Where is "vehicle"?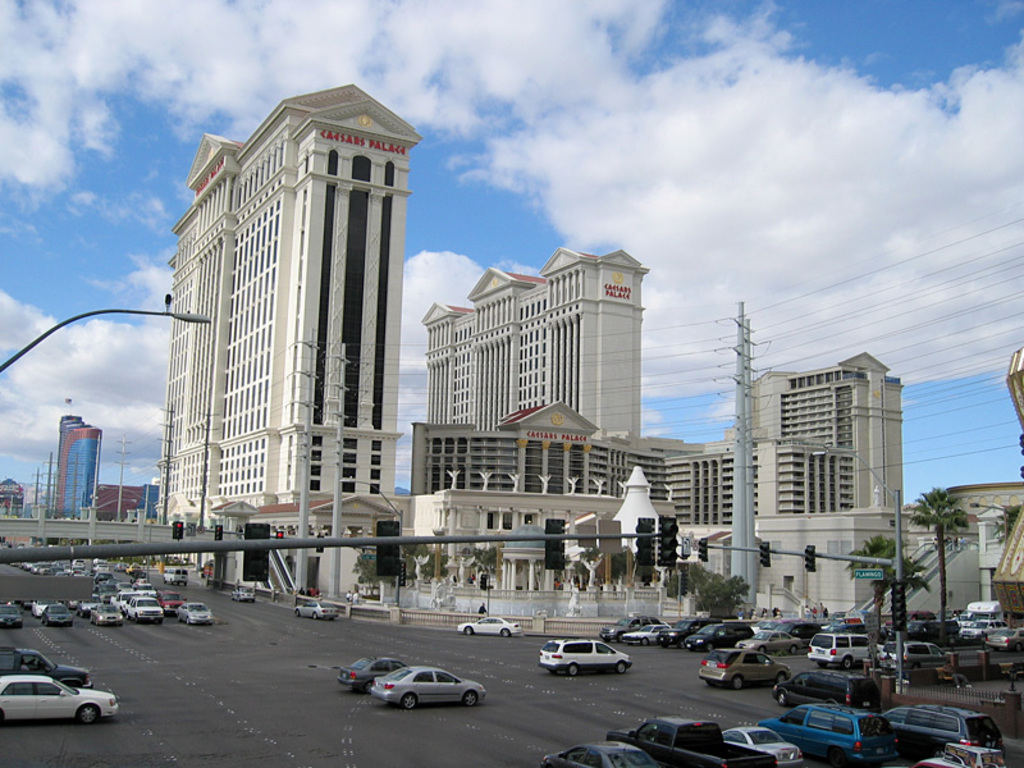
locate(174, 600, 214, 623).
